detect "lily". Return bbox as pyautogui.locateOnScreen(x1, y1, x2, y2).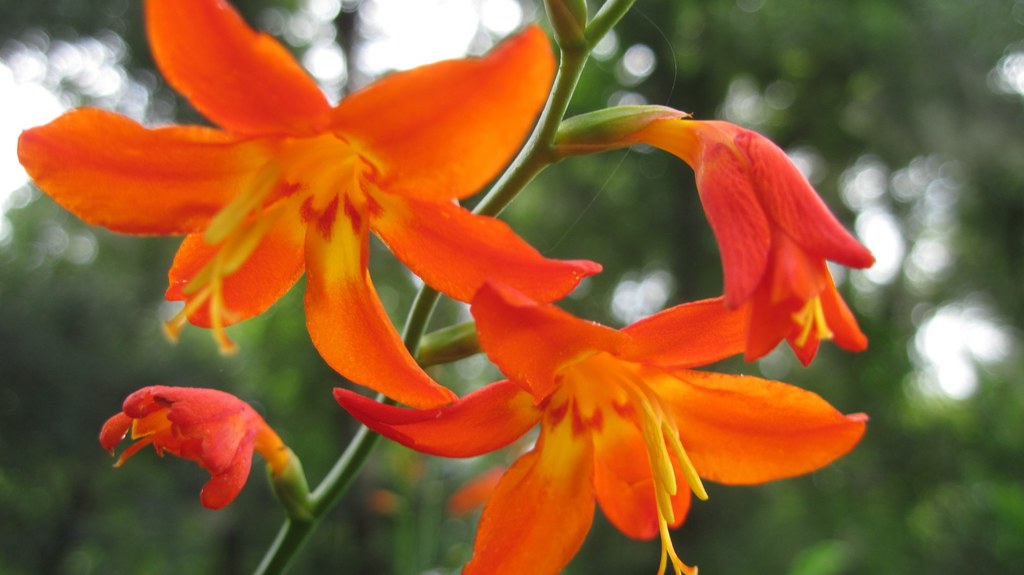
pyautogui.locateOnScreen(636, 116, 879, 375).
